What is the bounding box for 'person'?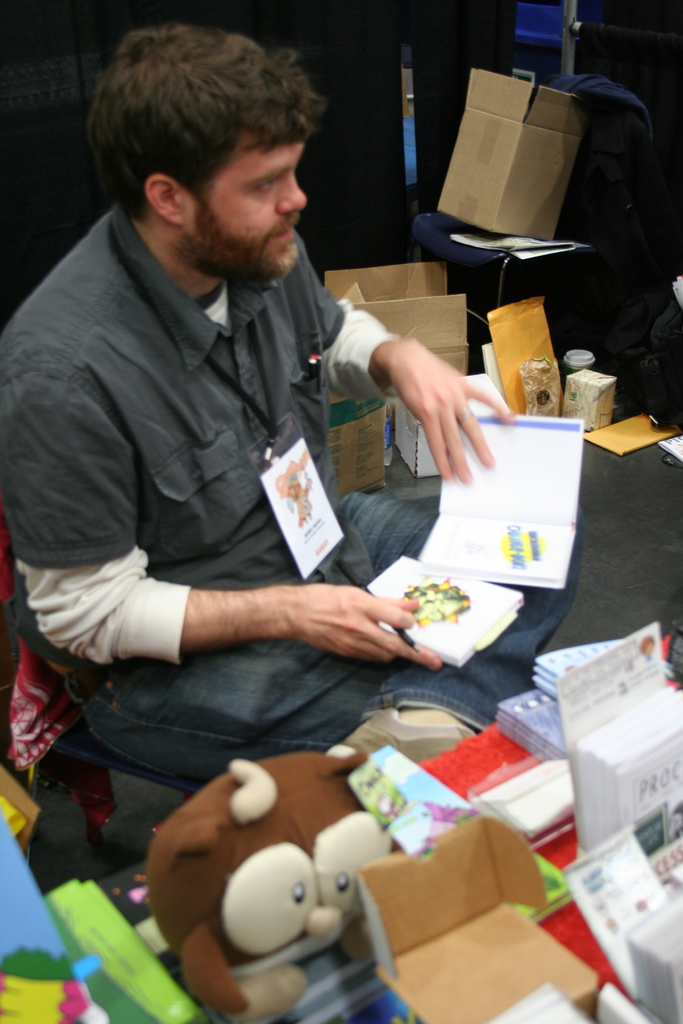
rect(0, 17, 597, 769).
